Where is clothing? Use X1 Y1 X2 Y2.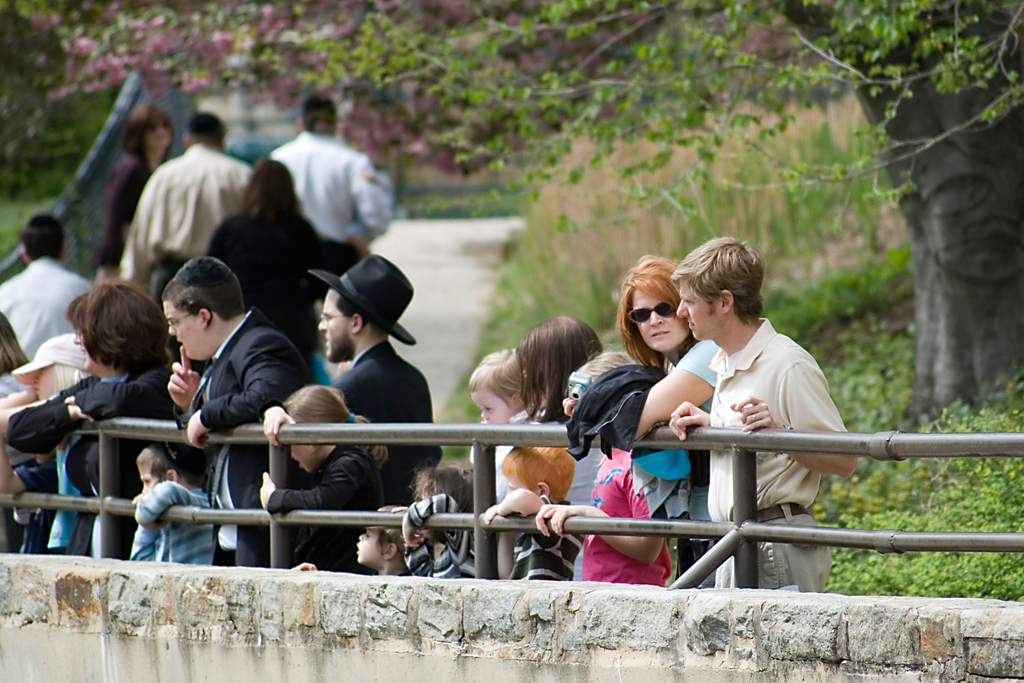
706 314 856 587.
